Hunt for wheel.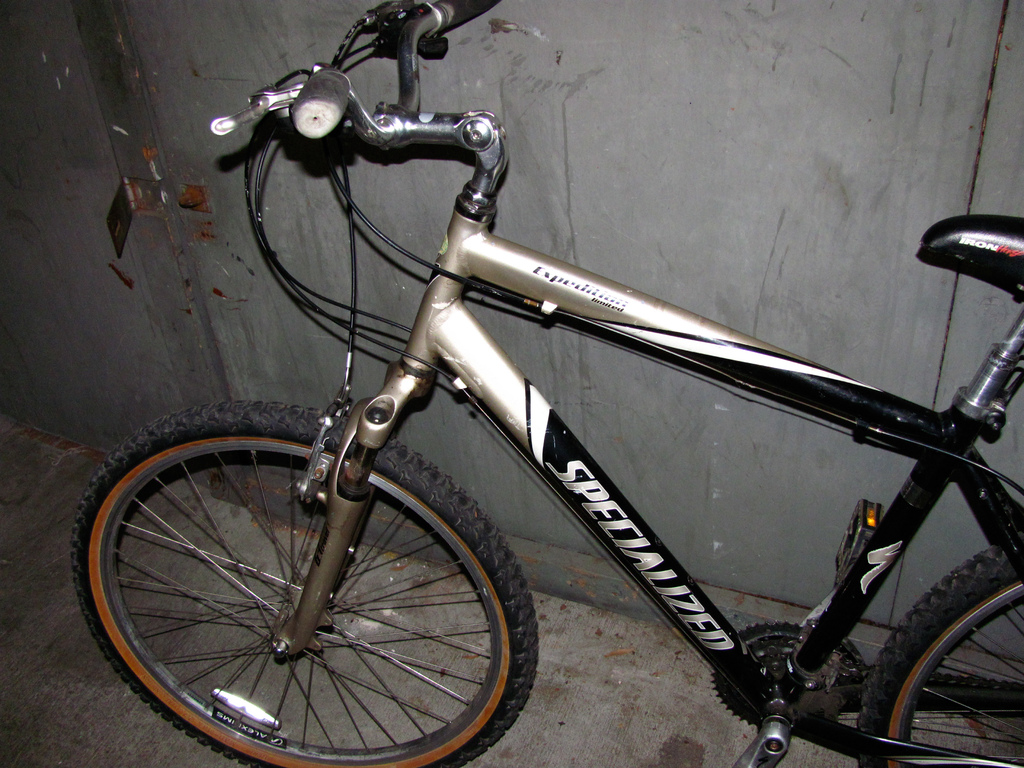
Hunted down at left=861, top=545, right=1012, bottom=767.
